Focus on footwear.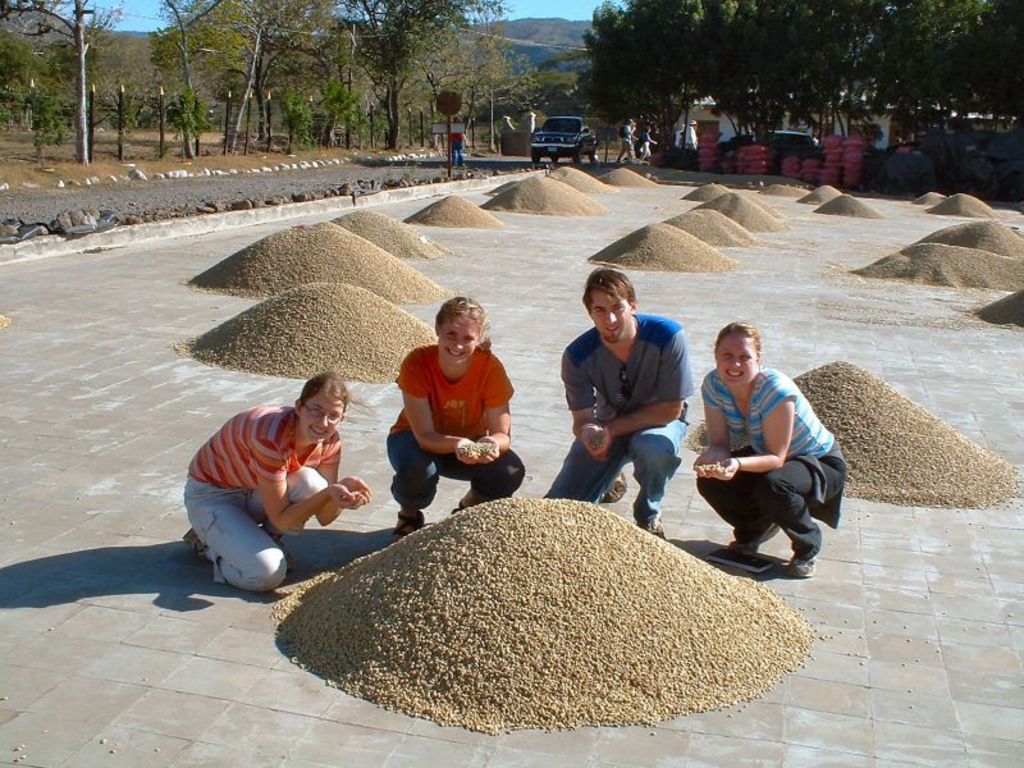
Focused at box=[727, 530, 776, 554].
